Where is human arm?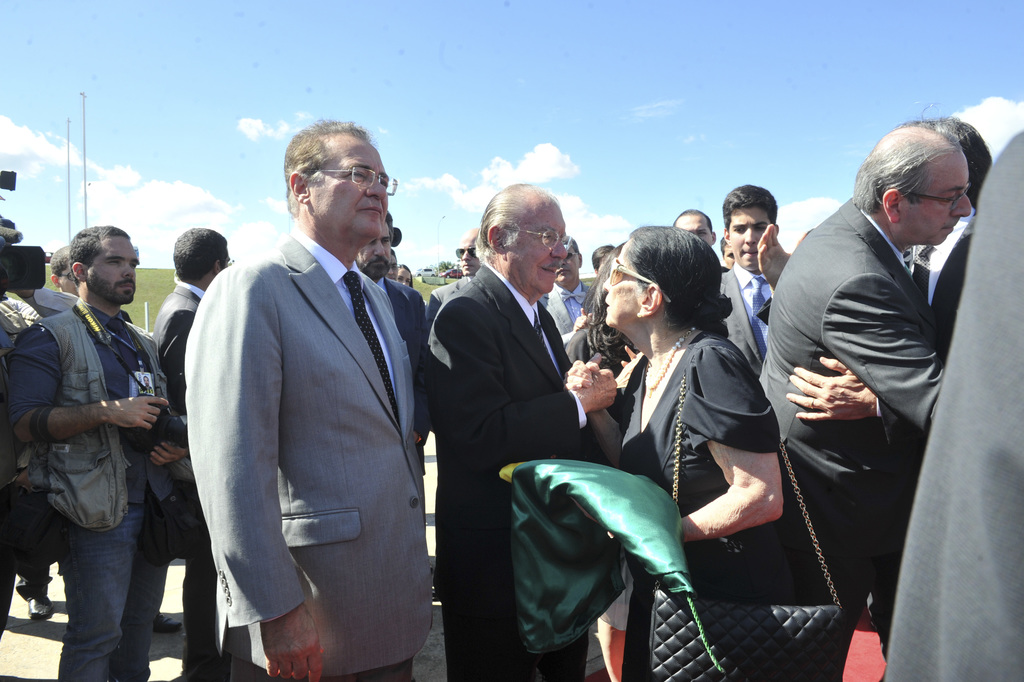
[751, 219, 802, 311].
